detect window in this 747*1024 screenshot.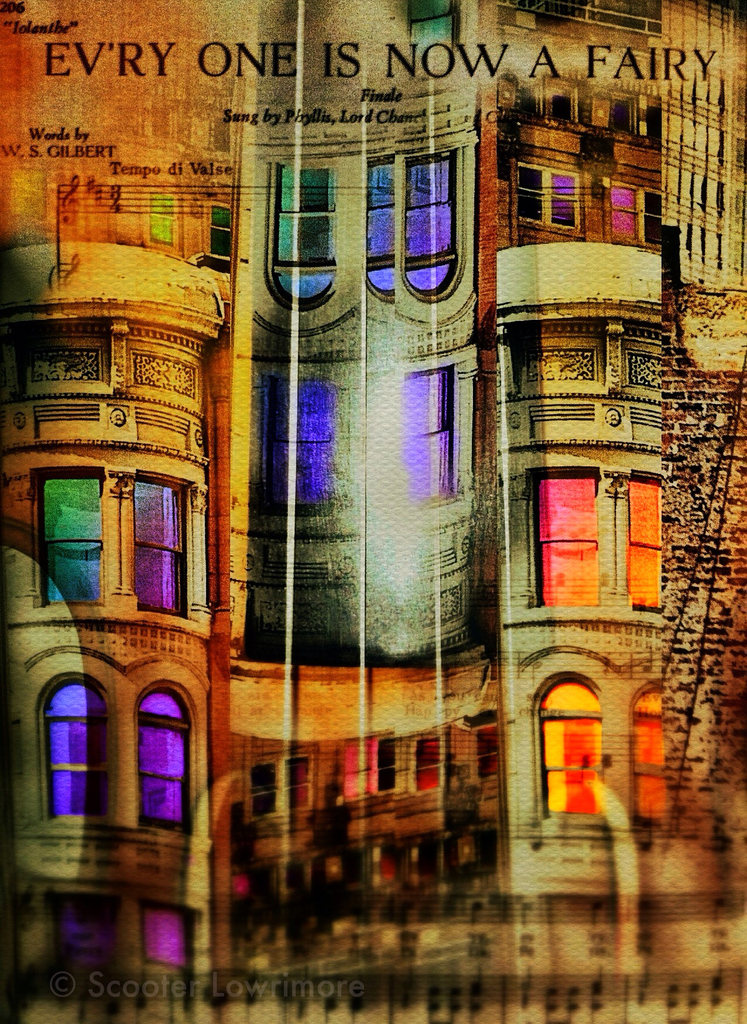
Detection: pyautogui.locateOnScreen(628, 471, 661, 612).
